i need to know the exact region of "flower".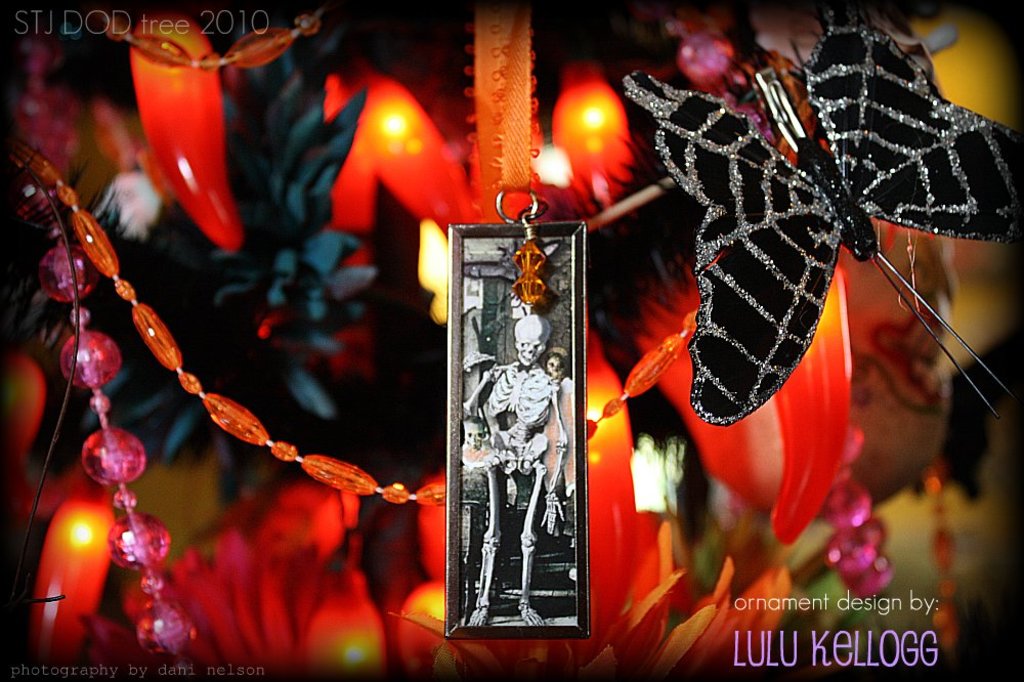
Region: 111,36,245,257.
